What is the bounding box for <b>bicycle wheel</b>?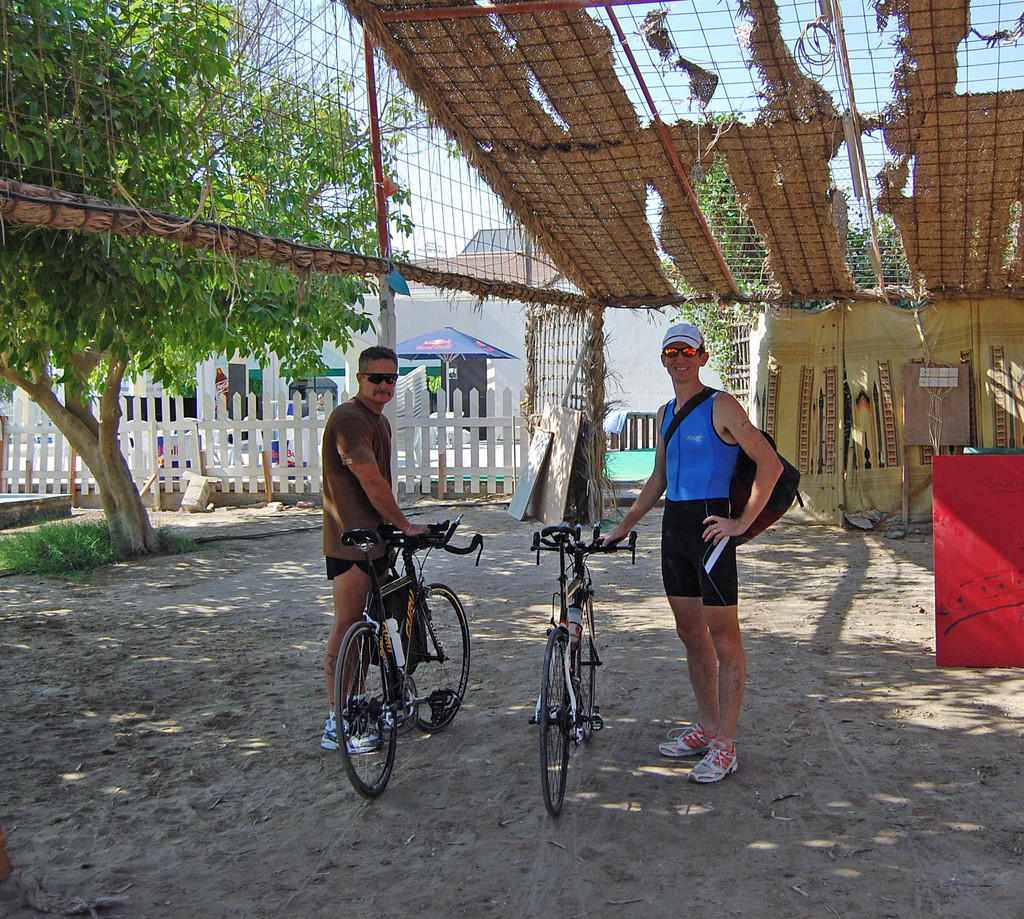
<bbox>401, 586, 467, 731</bbox>.
